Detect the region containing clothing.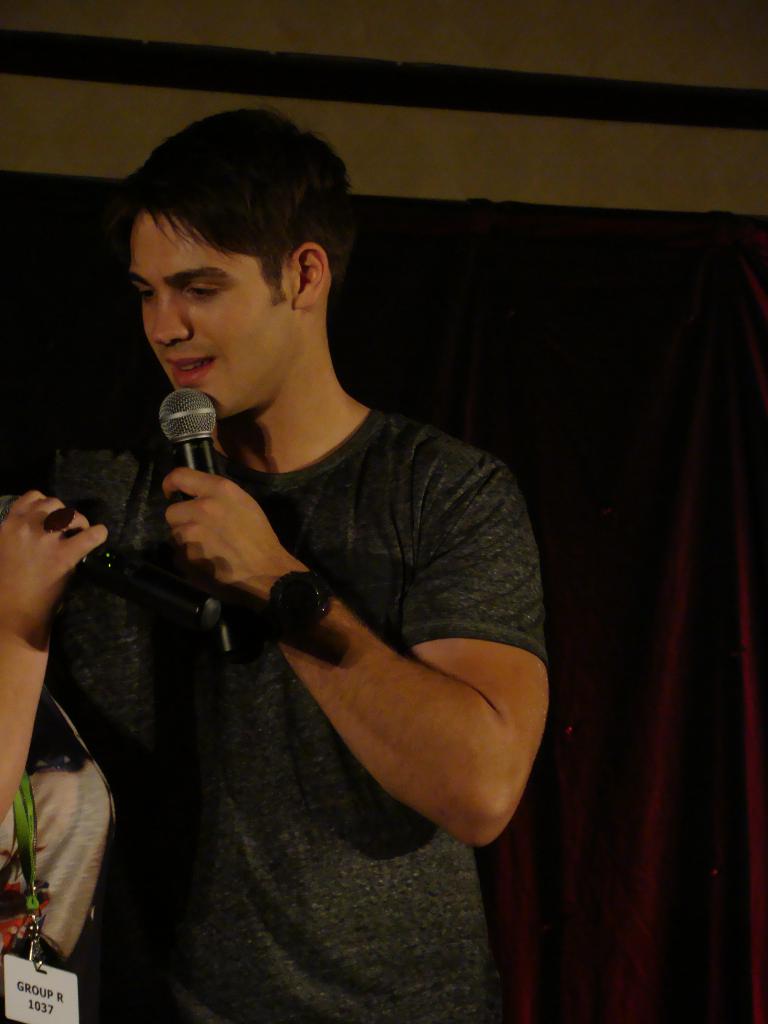
pyautogui.locateOnScreen(84, 244, 555, 1014).
